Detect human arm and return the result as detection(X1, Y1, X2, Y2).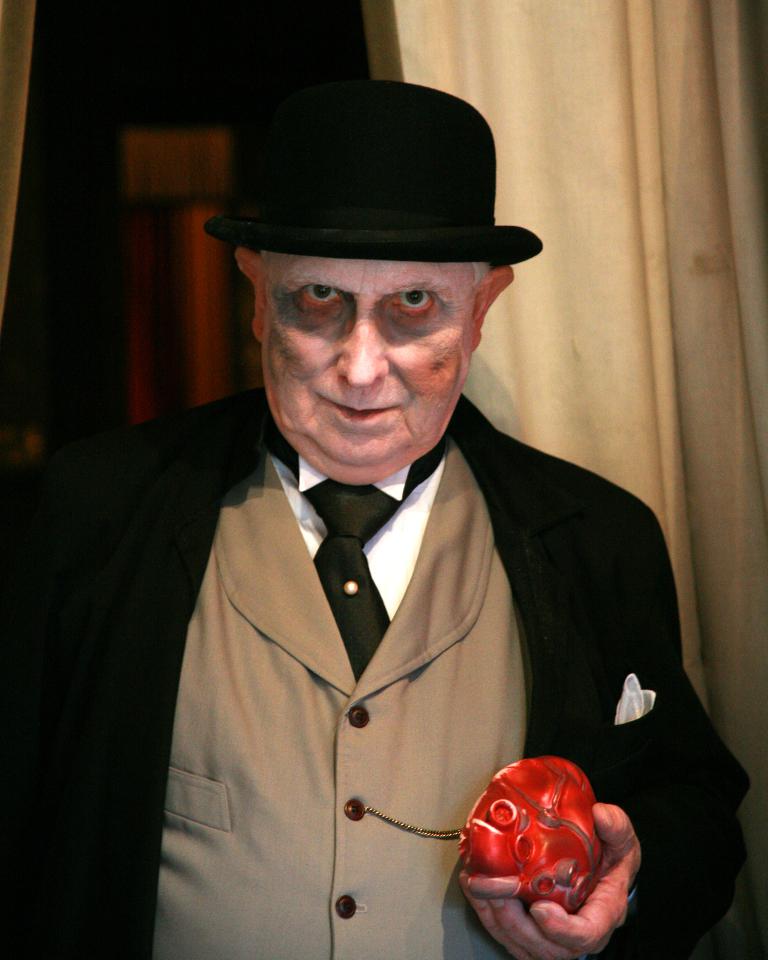
detection(461, 515, 753, 959).
